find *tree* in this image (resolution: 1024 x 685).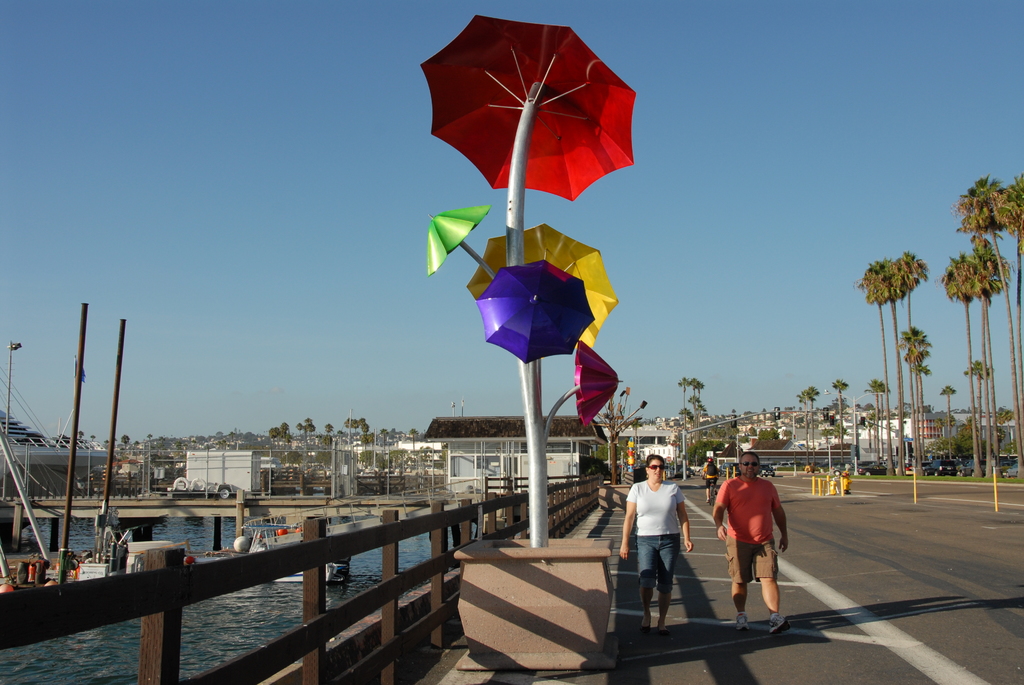
box(894, 253, 931, 476).
